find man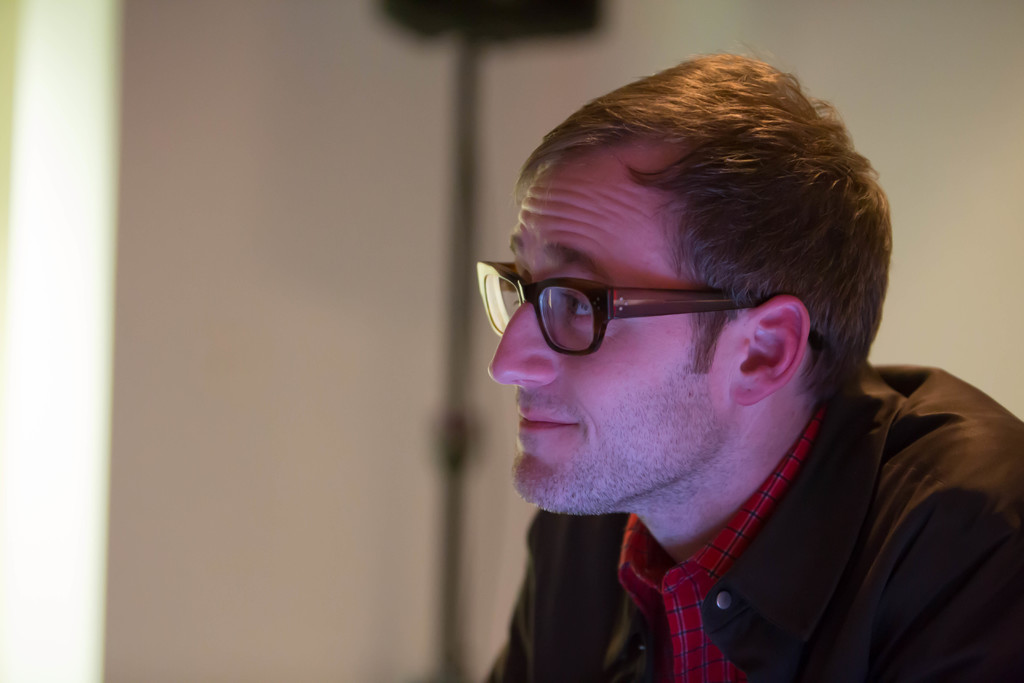
[383,76,1021,668]
